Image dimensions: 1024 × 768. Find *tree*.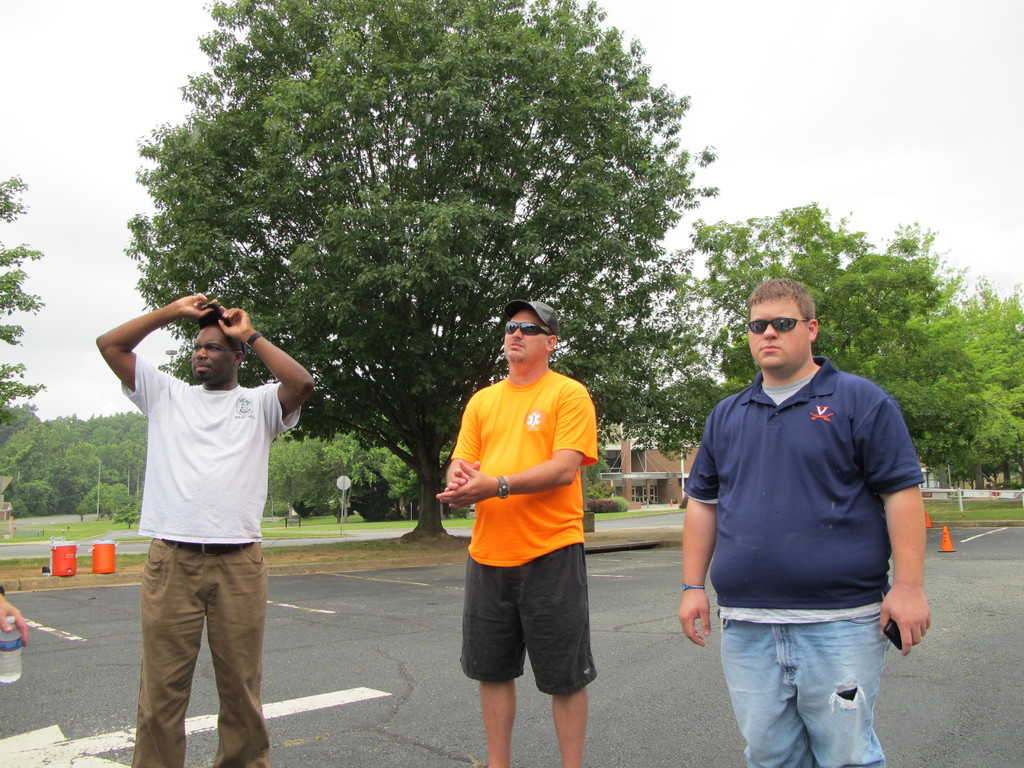
<bbox>579, 443, 611, 505</bbox>.
